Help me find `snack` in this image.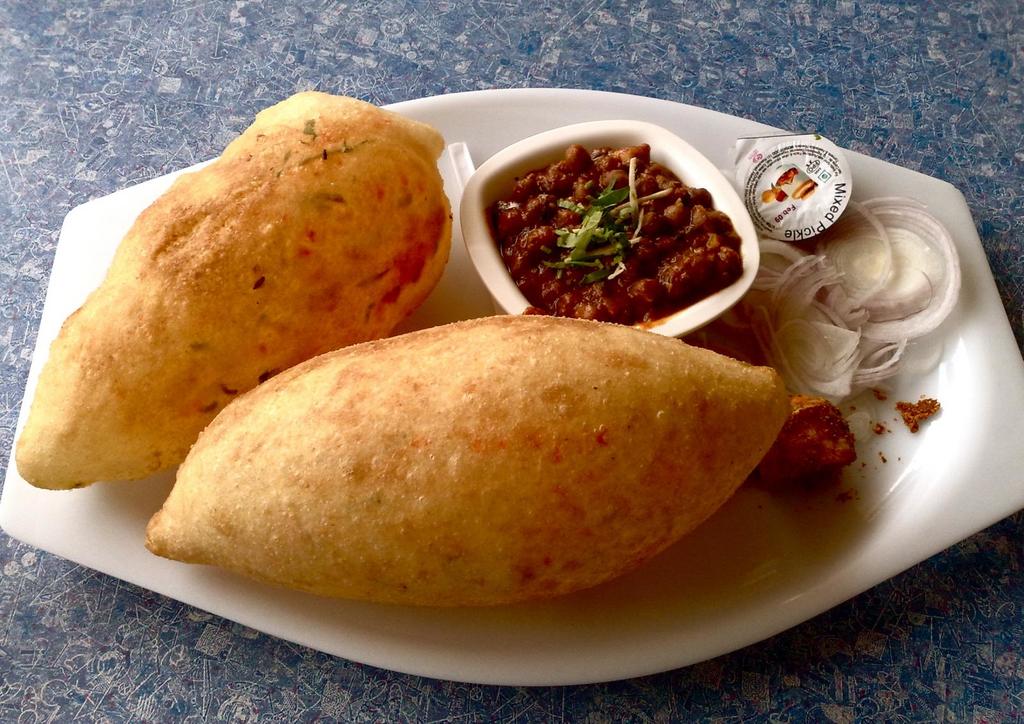
Found it: x1=12 y1=84 x2=452 y2=496.
